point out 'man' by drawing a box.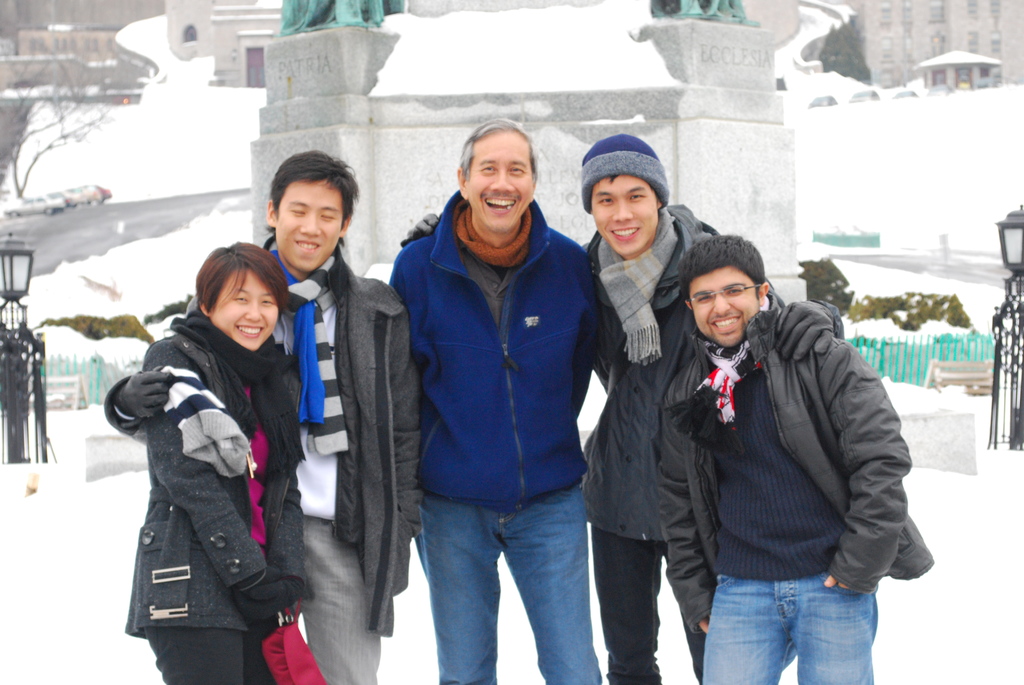
box(364, 105, 626, 684).
